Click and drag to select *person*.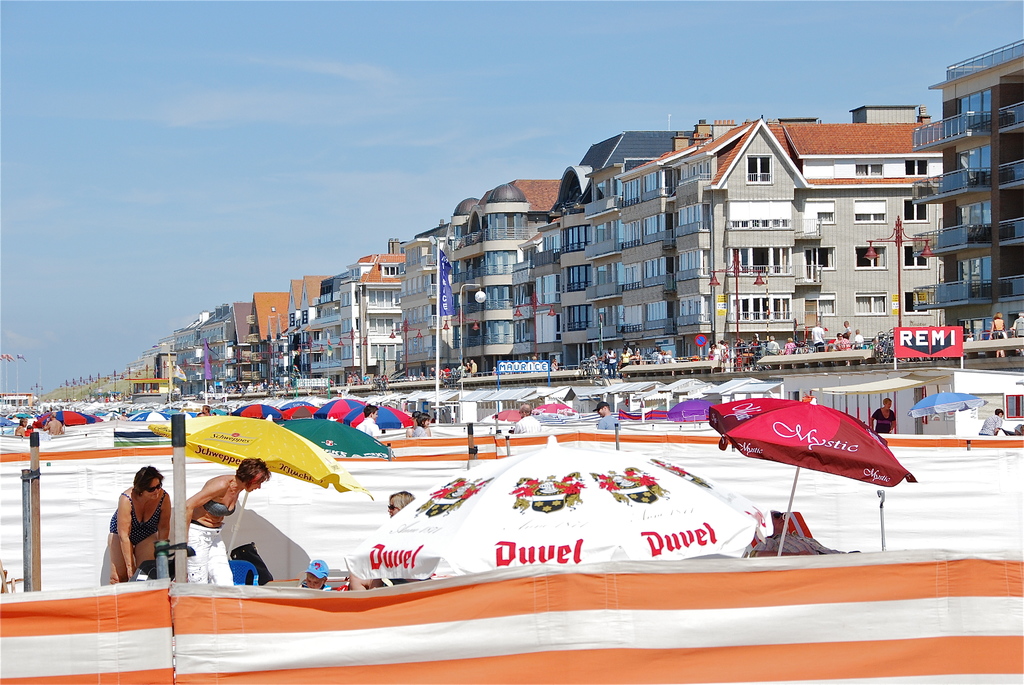
Selection: BBox(303, 555, 342, 592).
